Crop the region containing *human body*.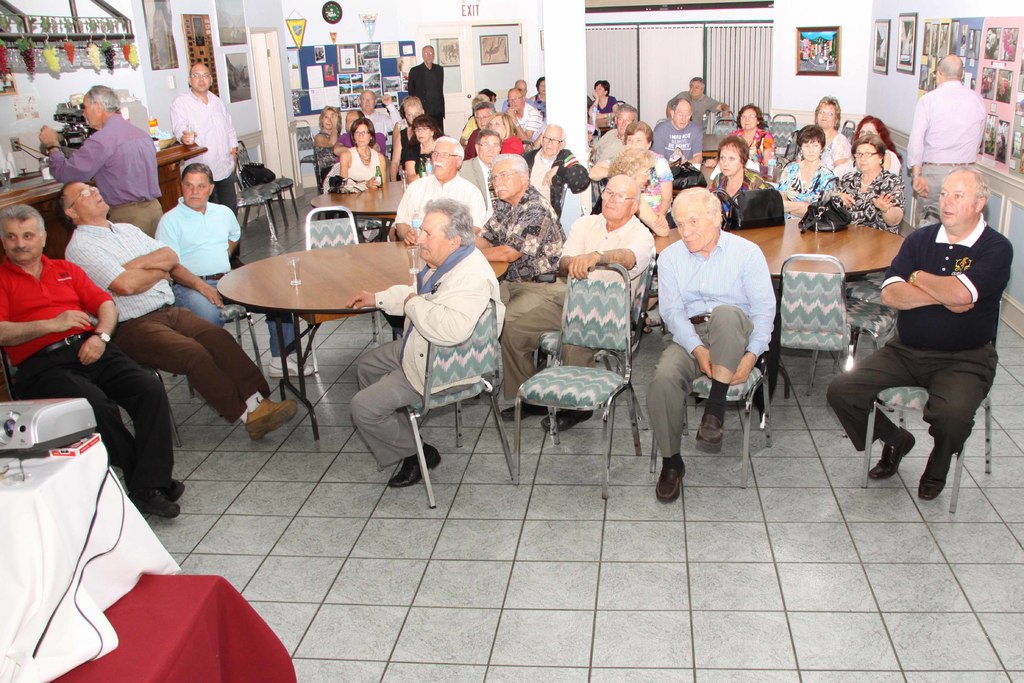
Crop region: <box>667,77,731,121</box>.
